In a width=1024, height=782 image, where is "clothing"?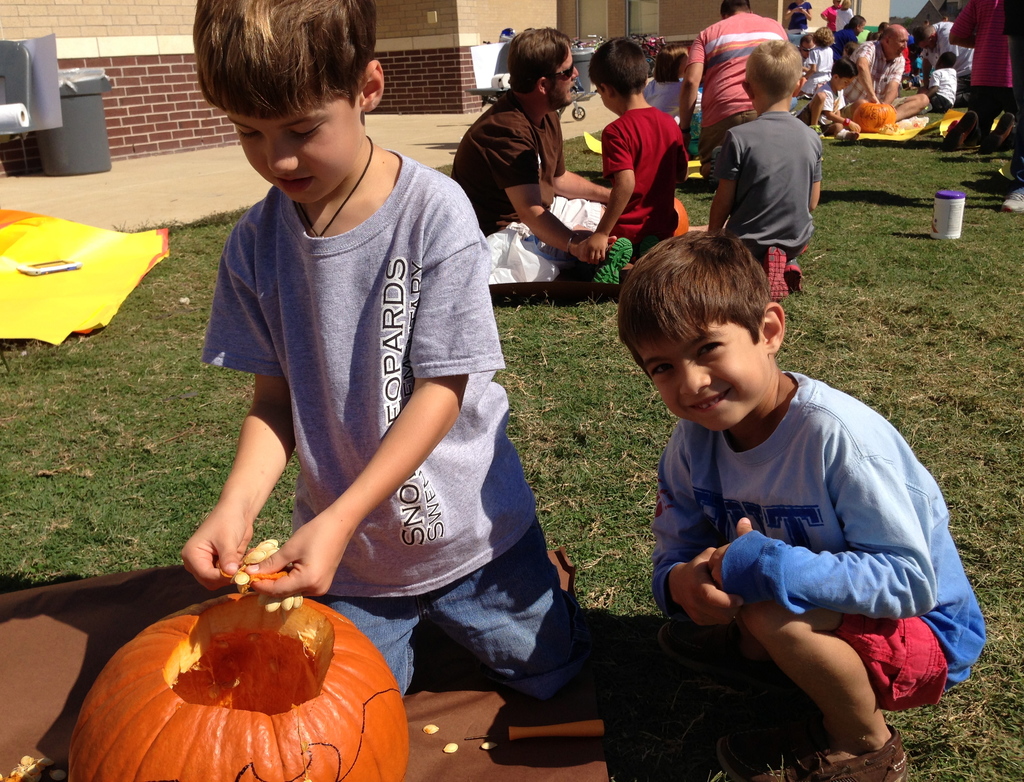
bbox(191, 114, 518, 671).
